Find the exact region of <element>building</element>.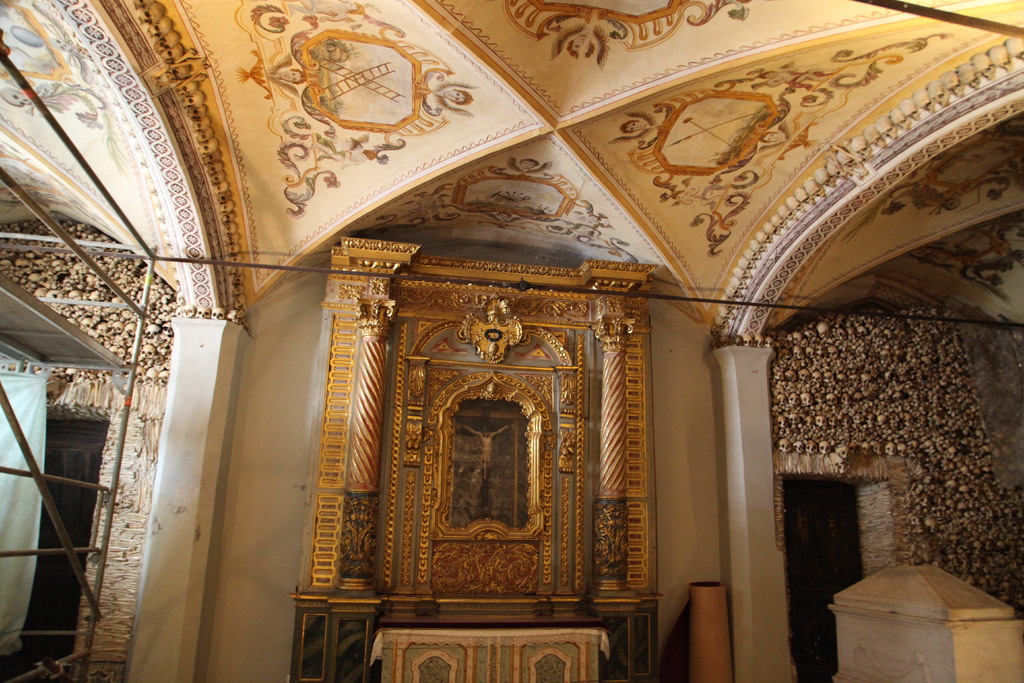
Exact region: (left=0, top=0, right=1021, bottom=682).
